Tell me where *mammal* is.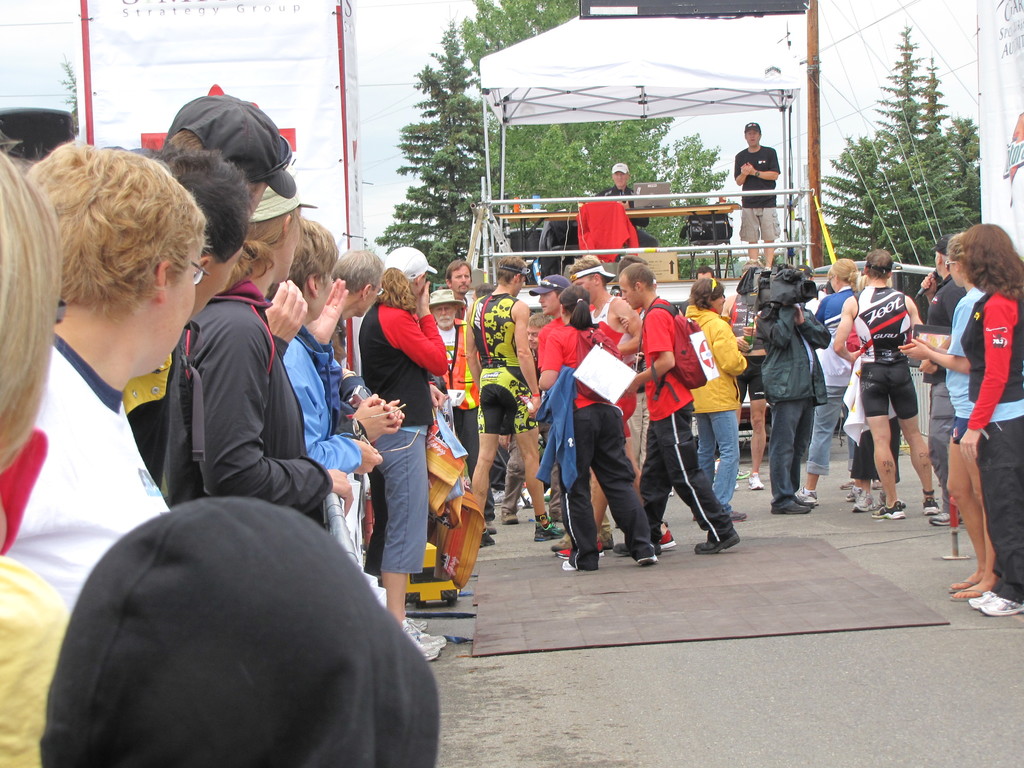
*mammal* is at <region>680, 264, 724, 316</region>.
